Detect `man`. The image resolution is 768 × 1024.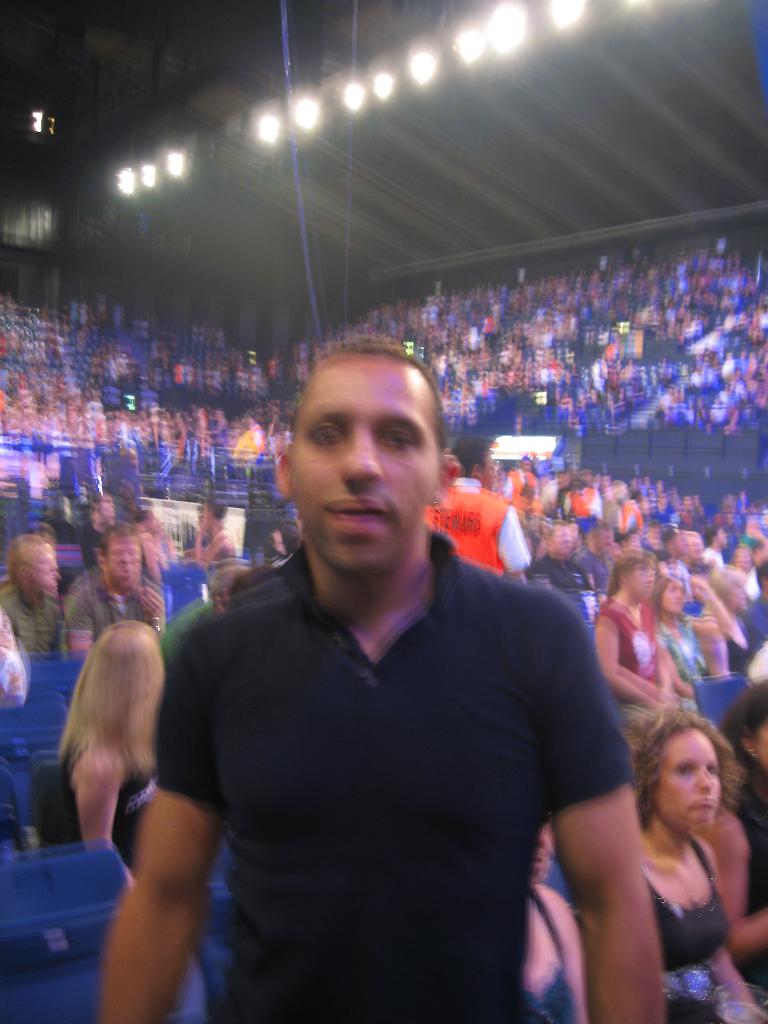
<region>66, 535, 167, 648</region>.
